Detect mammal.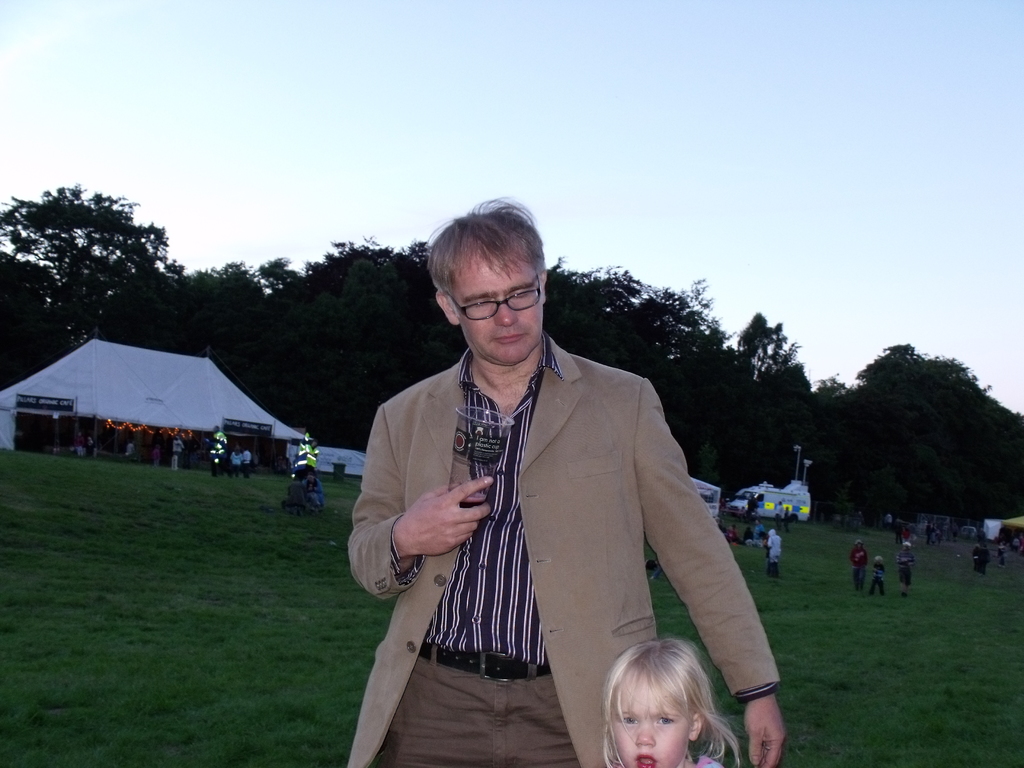
Detected at [230,446,241,475].
